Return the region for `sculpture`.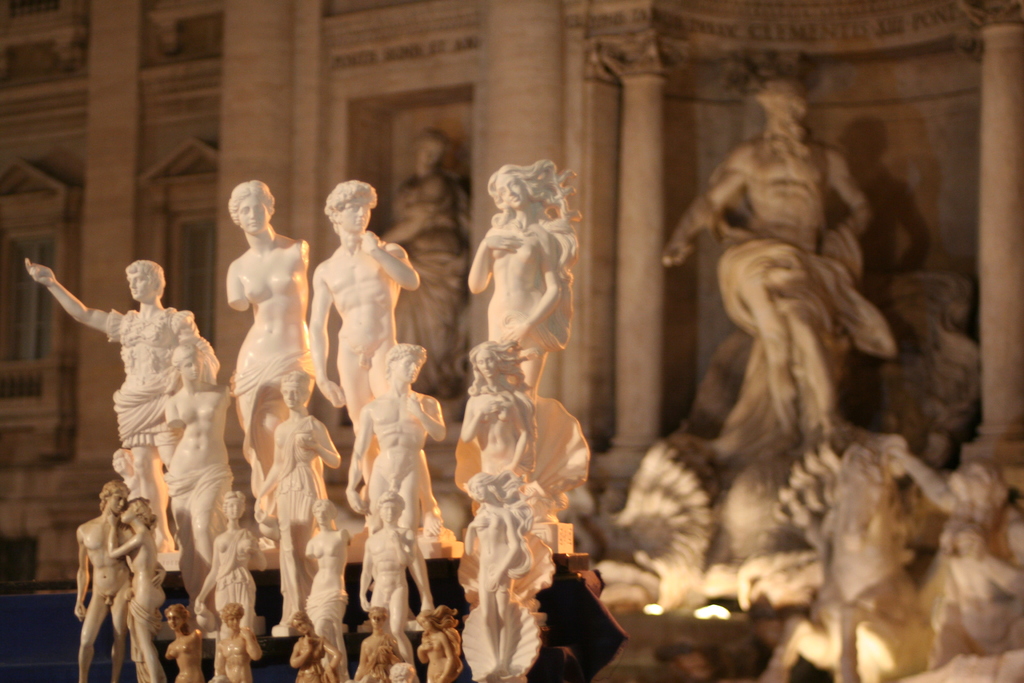
242 373 338 630.
